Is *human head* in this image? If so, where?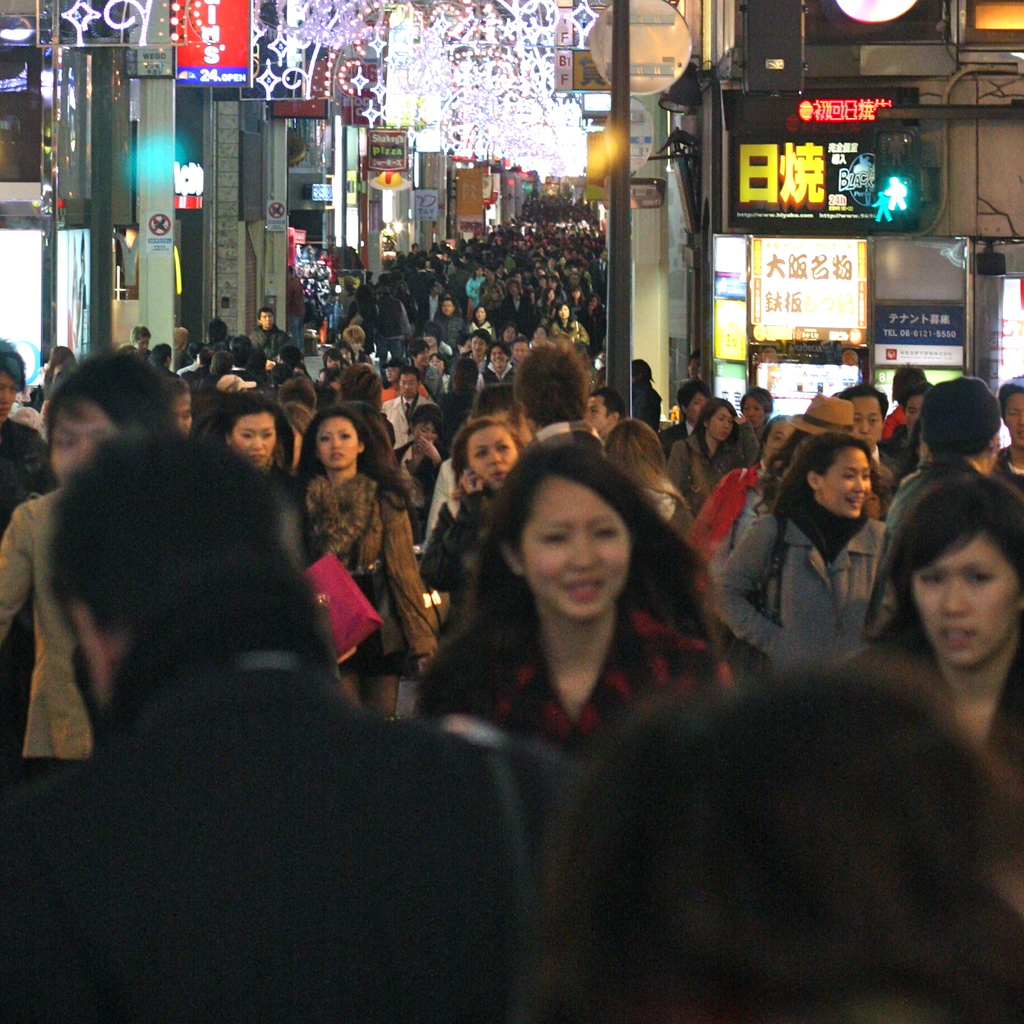
Yes, at 453:422:518:483.
